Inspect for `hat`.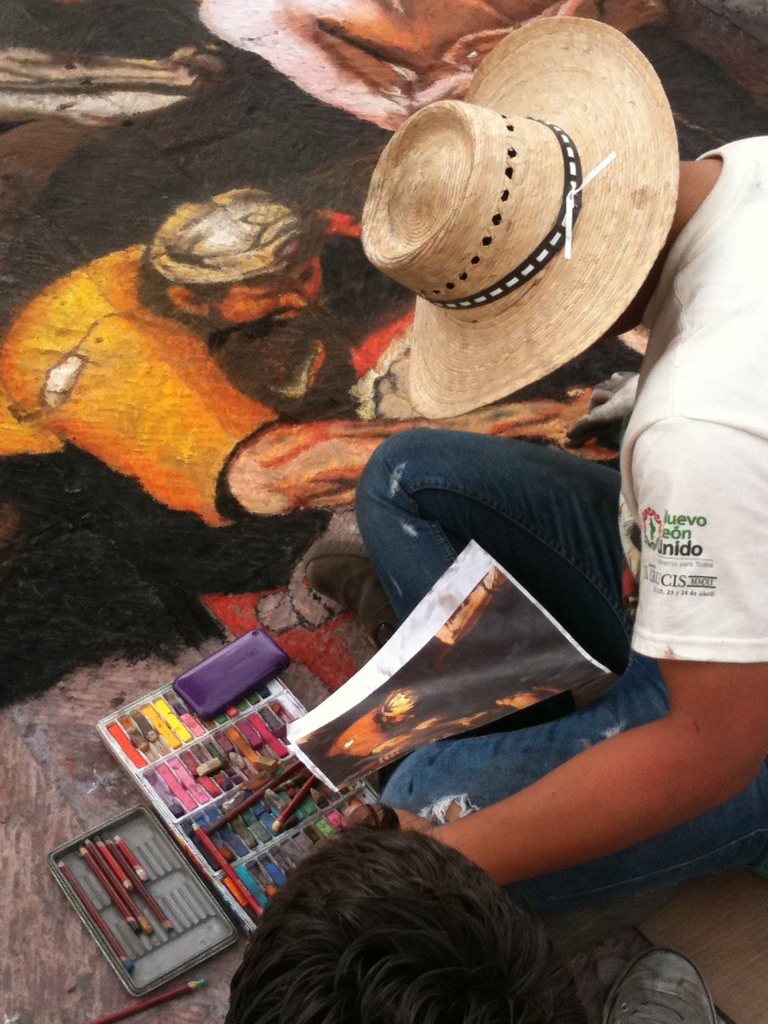
Inspection: locate(359, 13, 681, 424).
